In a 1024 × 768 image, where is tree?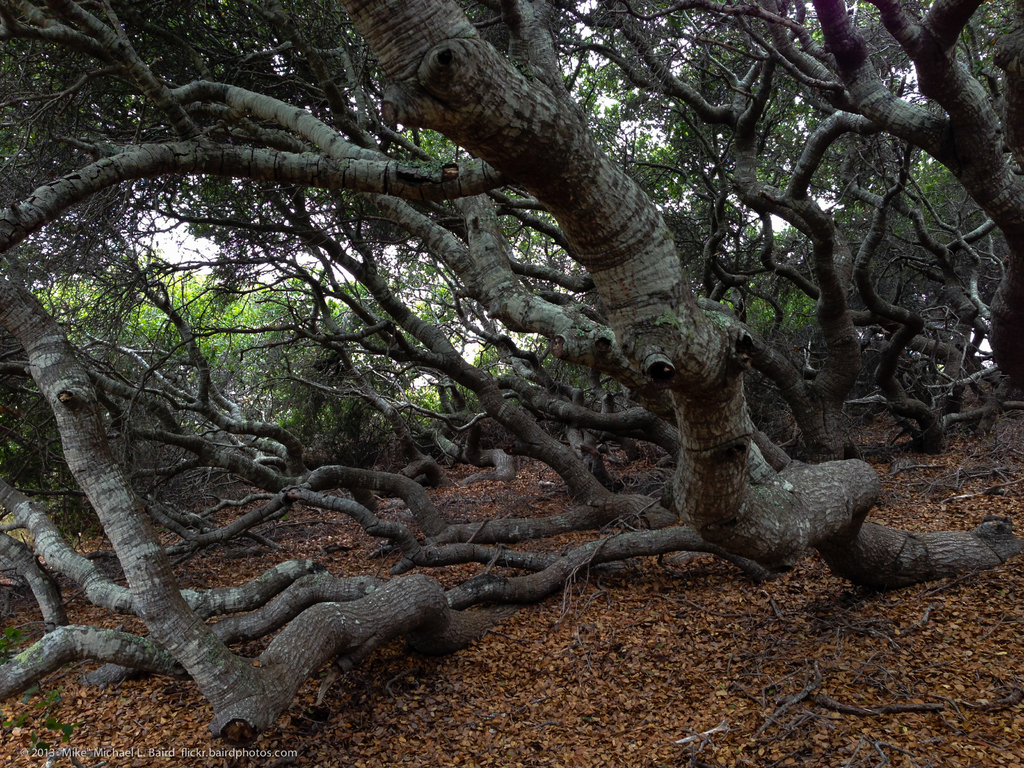
[left=0, top=0, right=1023, bottom=751].
